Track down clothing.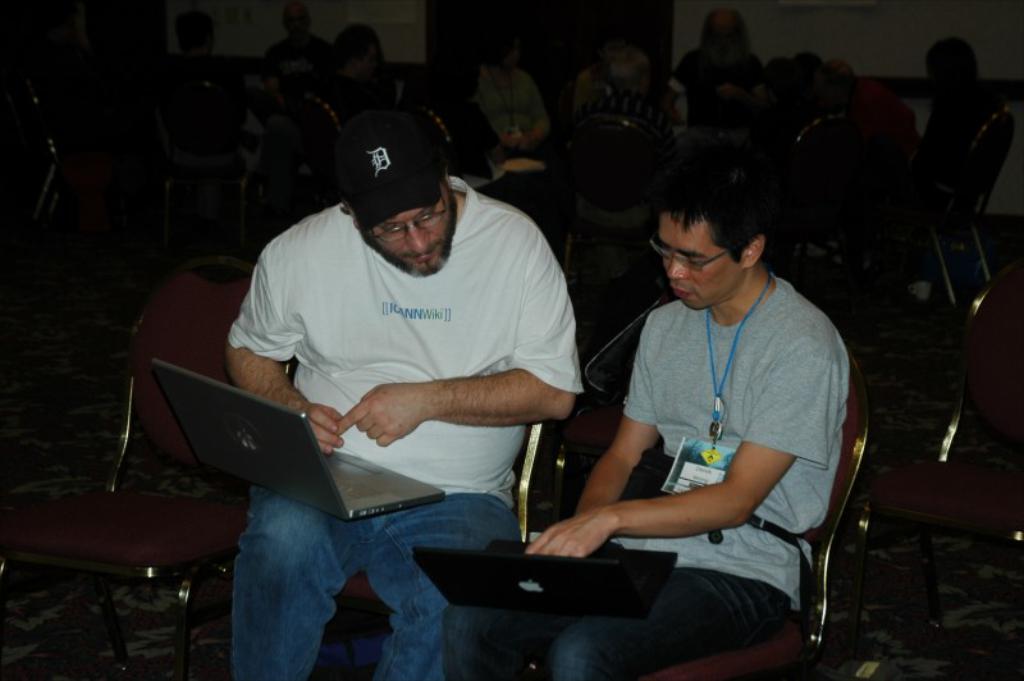
Tracked to rect(223, 101, 635, 621).
